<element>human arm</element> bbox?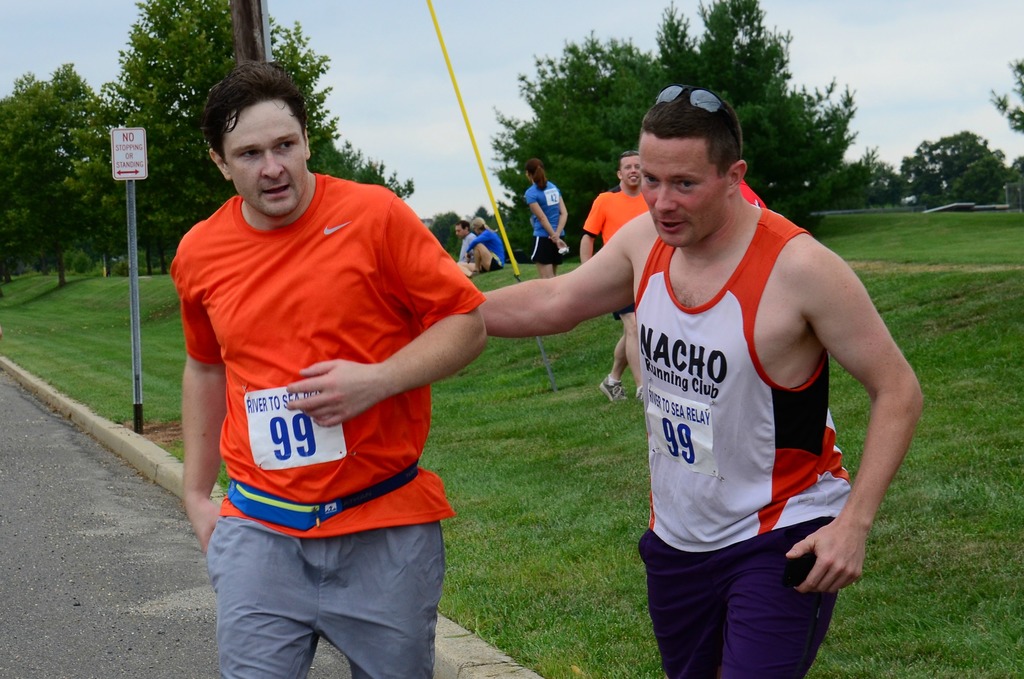
bbox(546, 184, 578, 242)
